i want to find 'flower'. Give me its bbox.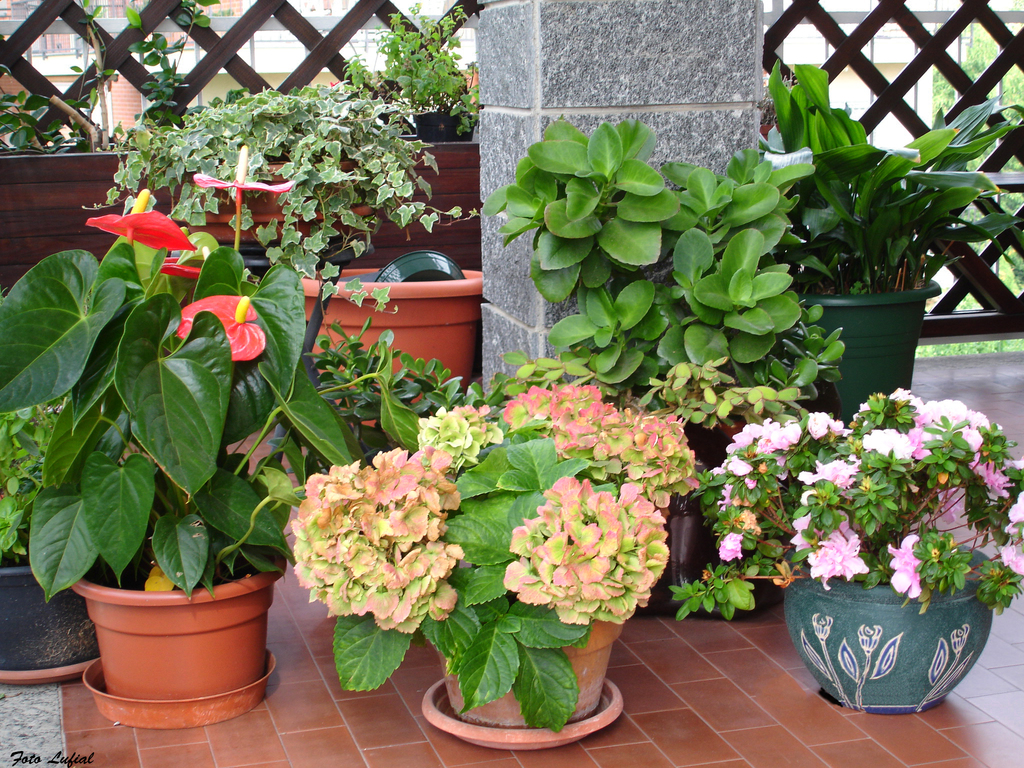
84/188/195/259.
